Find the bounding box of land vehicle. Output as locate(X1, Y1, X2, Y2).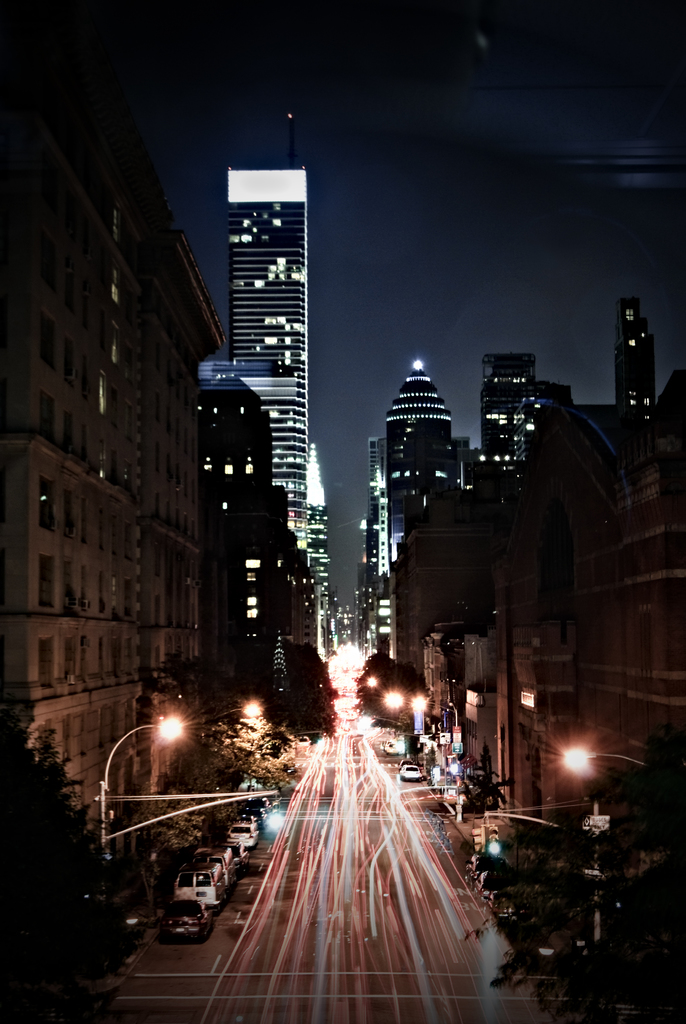
locate(465, 851, 495, 881).
